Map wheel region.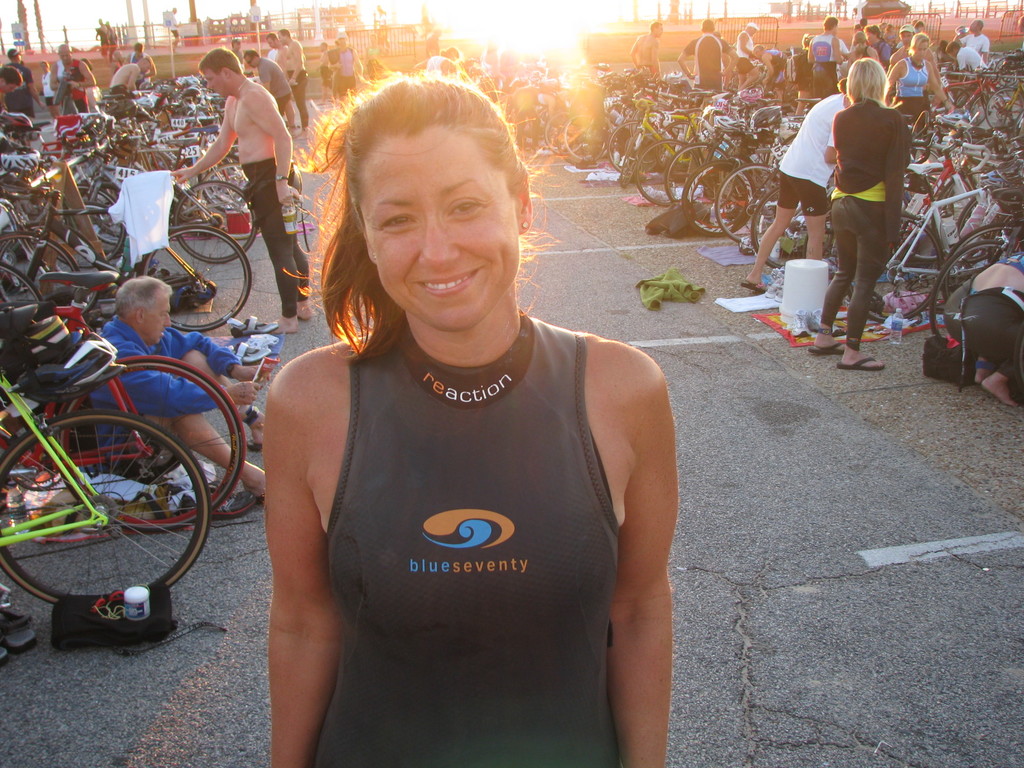
Mapped to box=[930, 237, 1009, 342].
